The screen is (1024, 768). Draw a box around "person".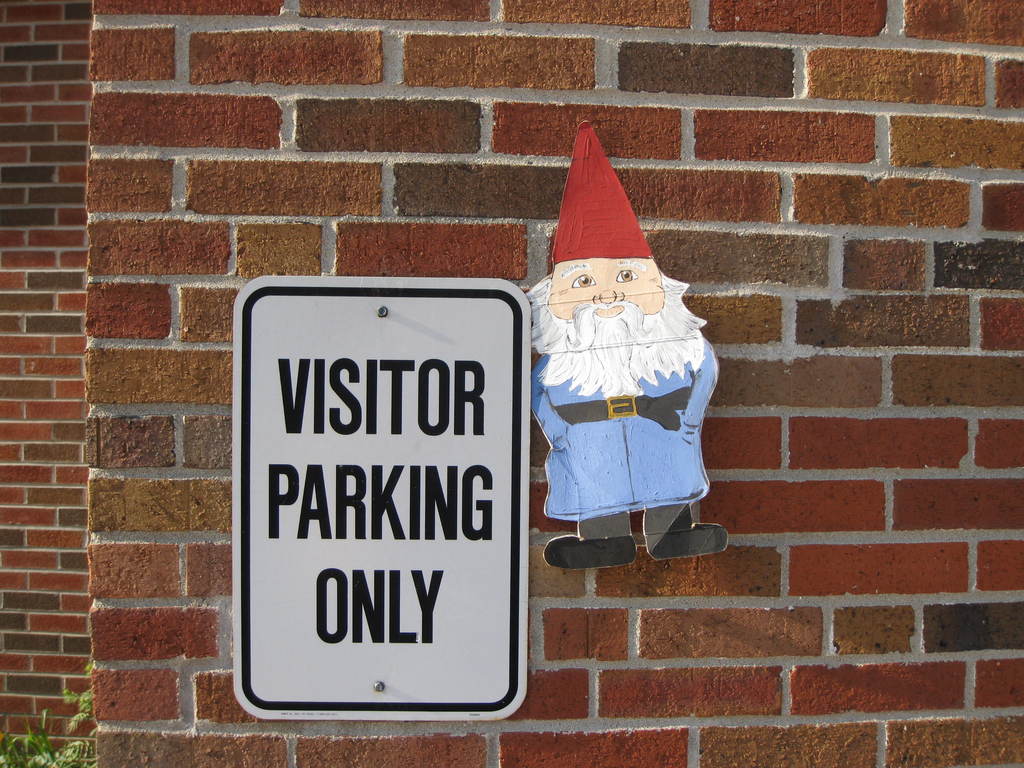
518,115,730,570.
